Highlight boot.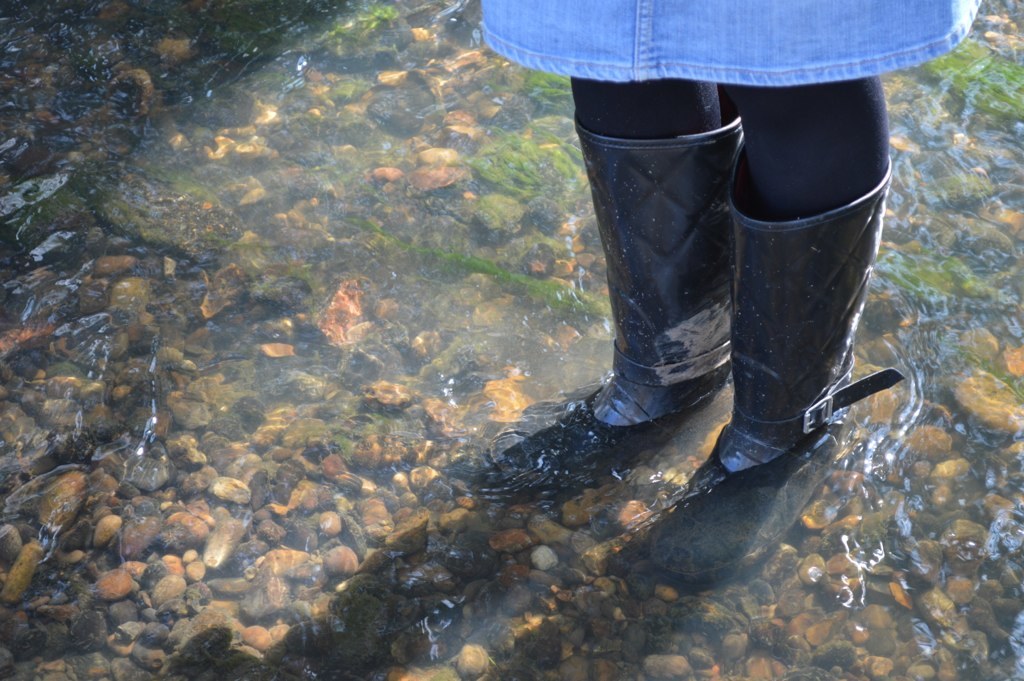
Highlighted region: (468, 111, 743, 510).
